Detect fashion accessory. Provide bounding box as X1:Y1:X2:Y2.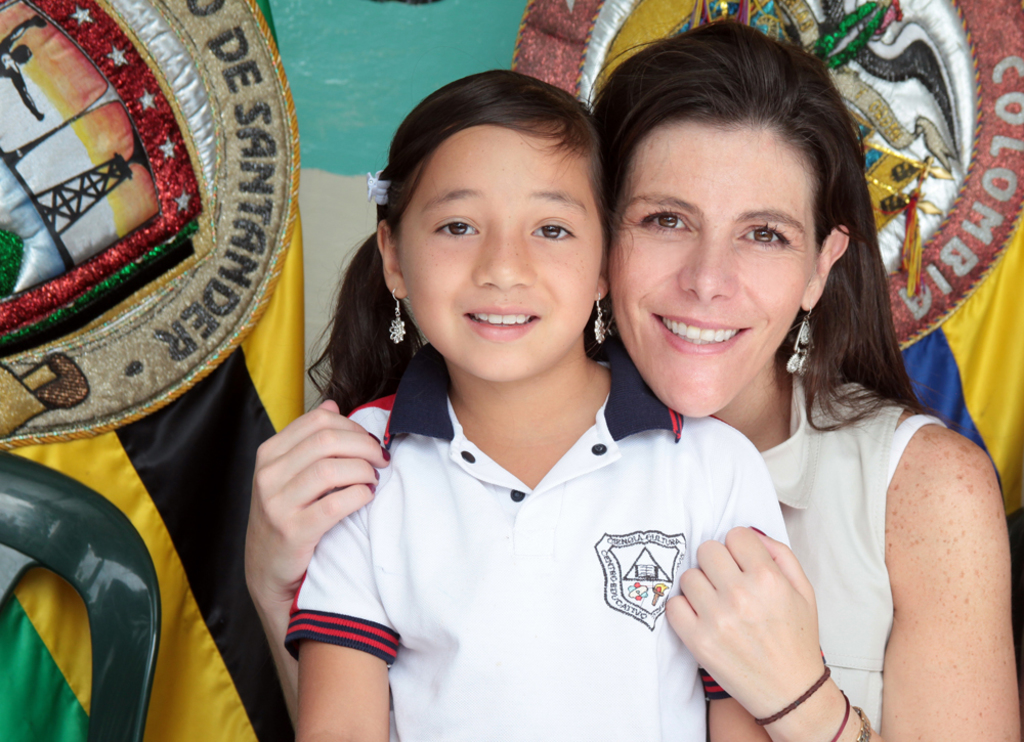
595:293:608:347.
